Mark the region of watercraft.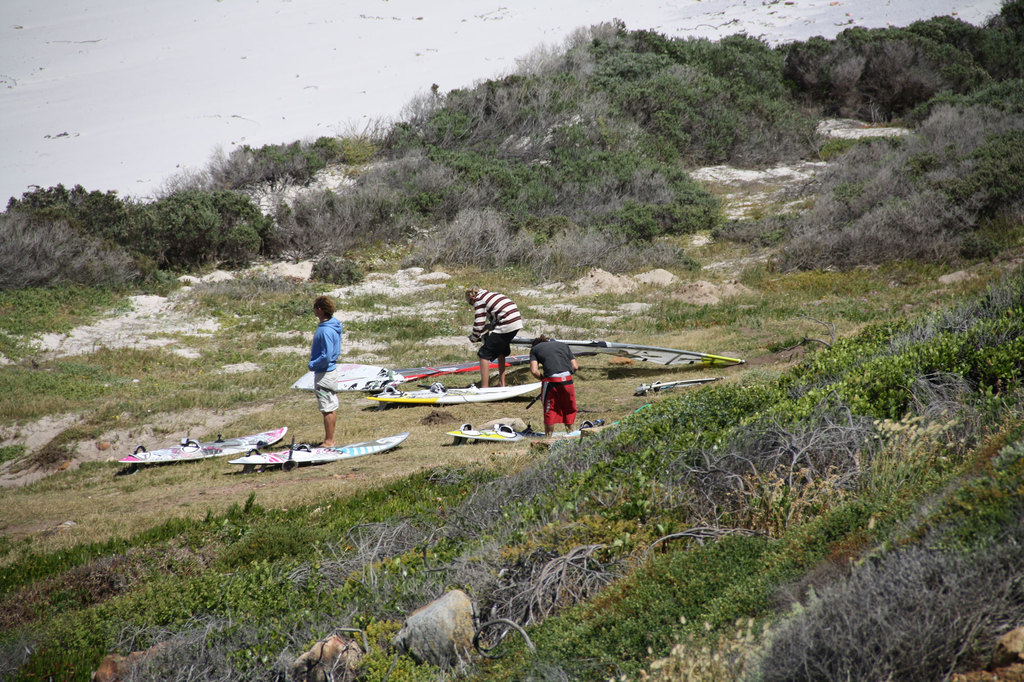
Region: x1=451, y1=424, x2=536, y2=442.
